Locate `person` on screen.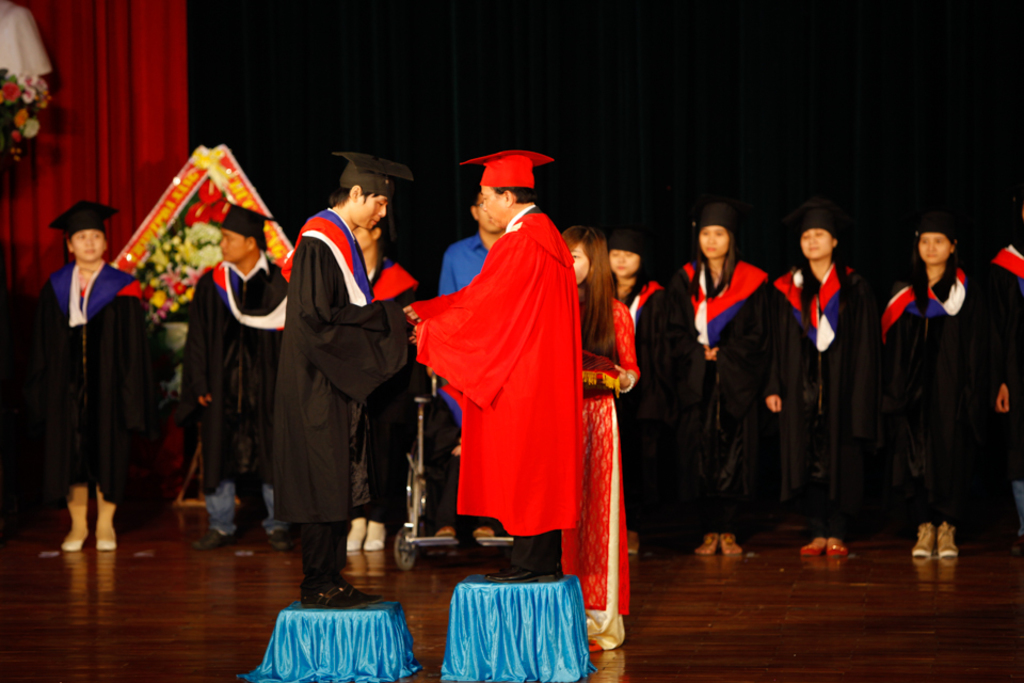
On screen at bbox=(672, 204, 775, 549).
